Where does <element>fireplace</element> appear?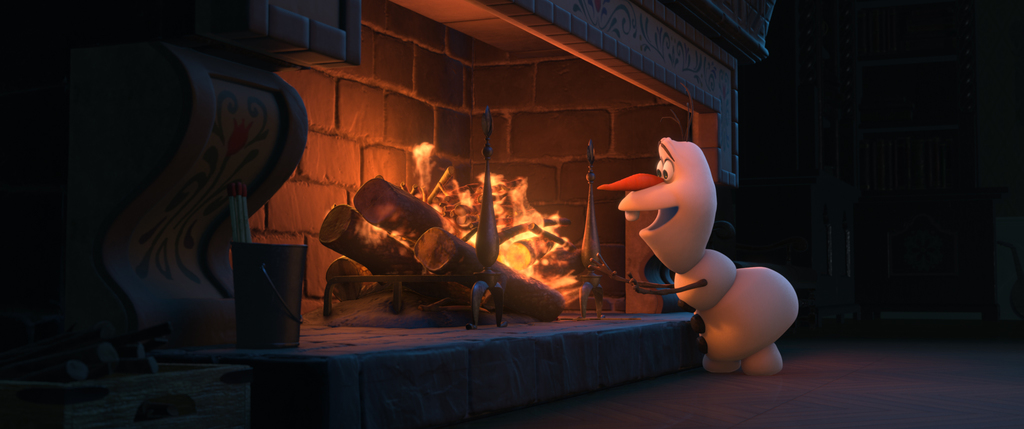
Appears at bbox=[228, 0, 719, 342].
